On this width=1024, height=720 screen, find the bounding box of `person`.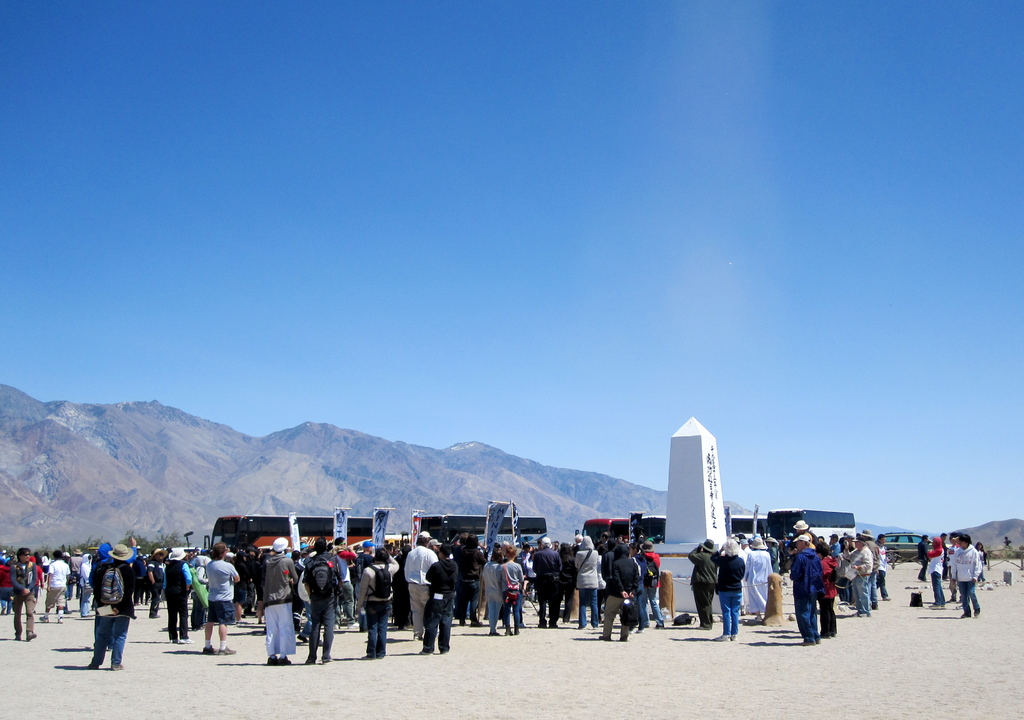
Bounding box: region(920, 536, 931, 586).
